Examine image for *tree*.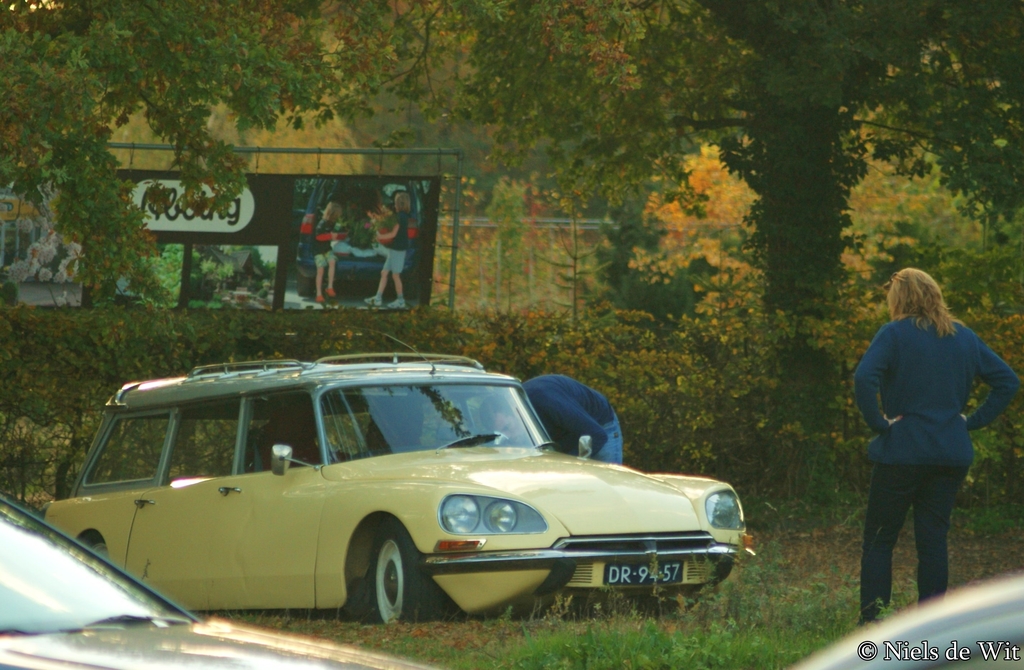
Examination result: 0:0:1023:431.
